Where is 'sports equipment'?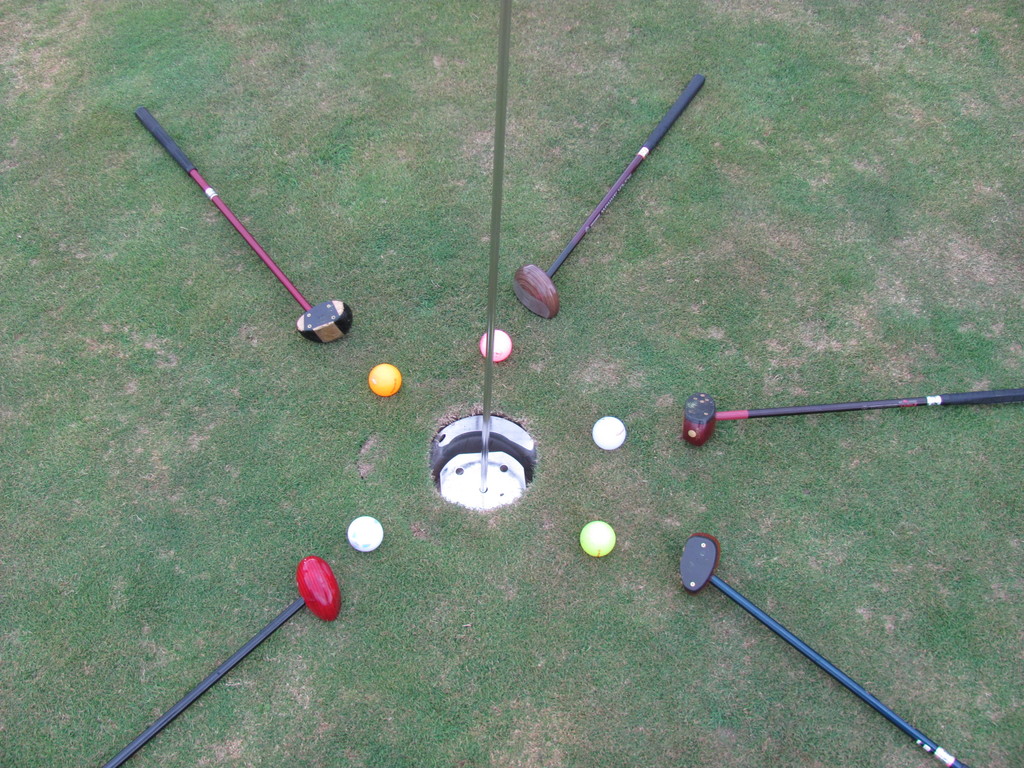
BBox(576, 524, 613, 558).
